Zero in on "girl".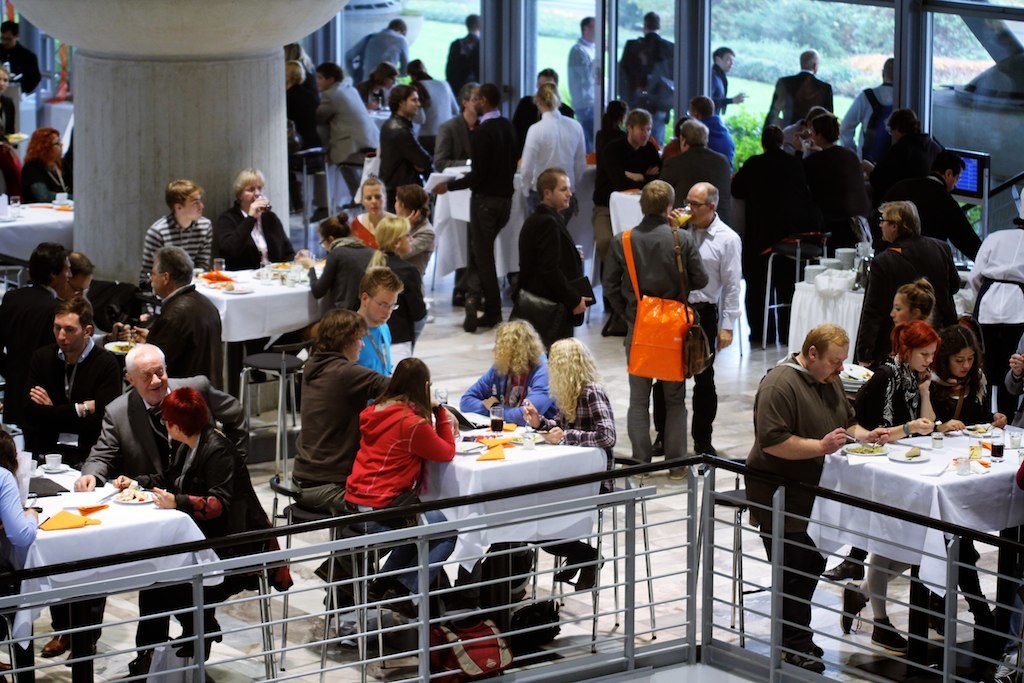
Zeroed in: [x1=523, y1=336, x2=620, y2=590].
